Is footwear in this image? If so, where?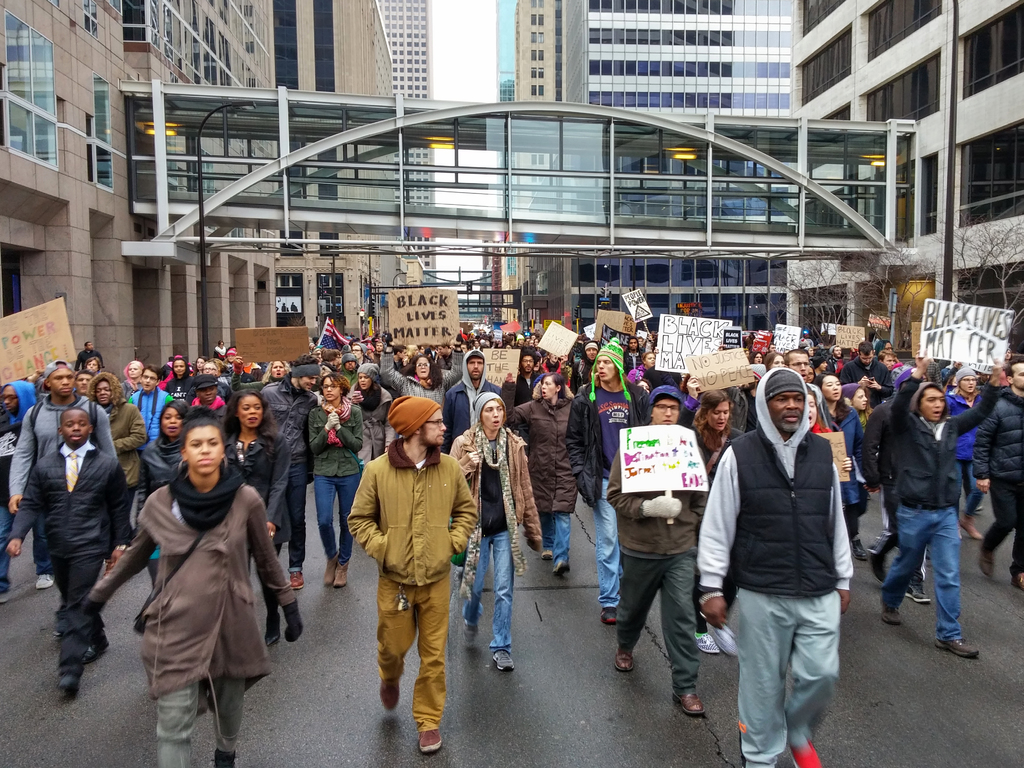
Yes, at rect(38, 578, 55, 589).
